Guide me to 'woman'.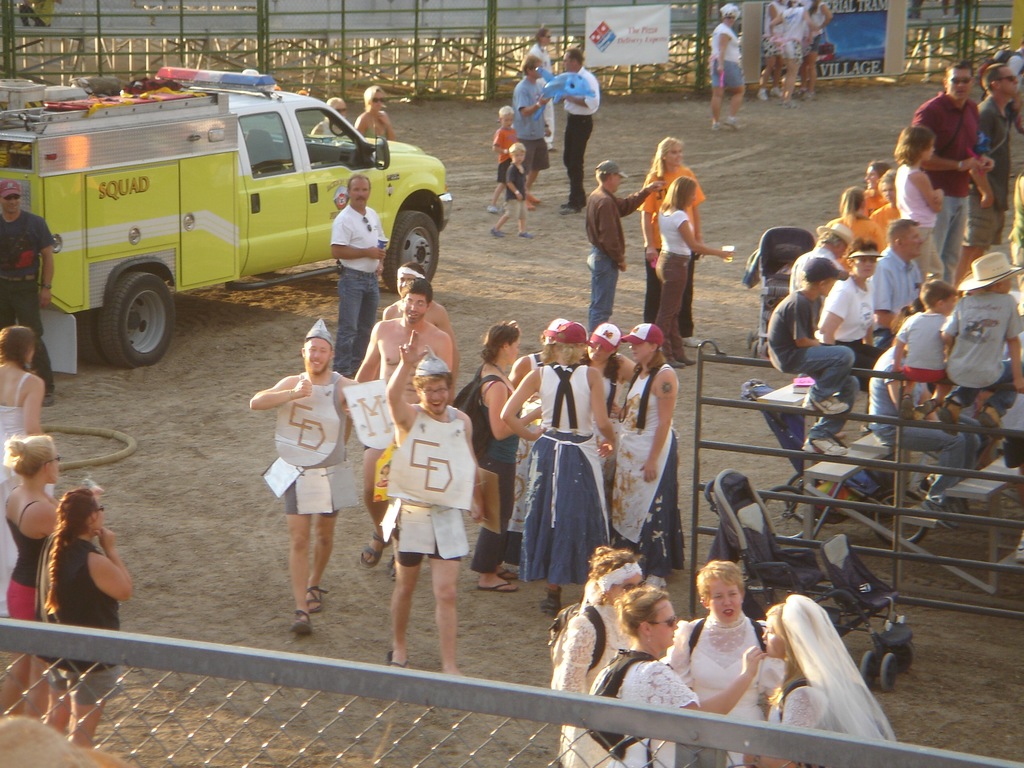
Guidance: (636,135,707,351).
